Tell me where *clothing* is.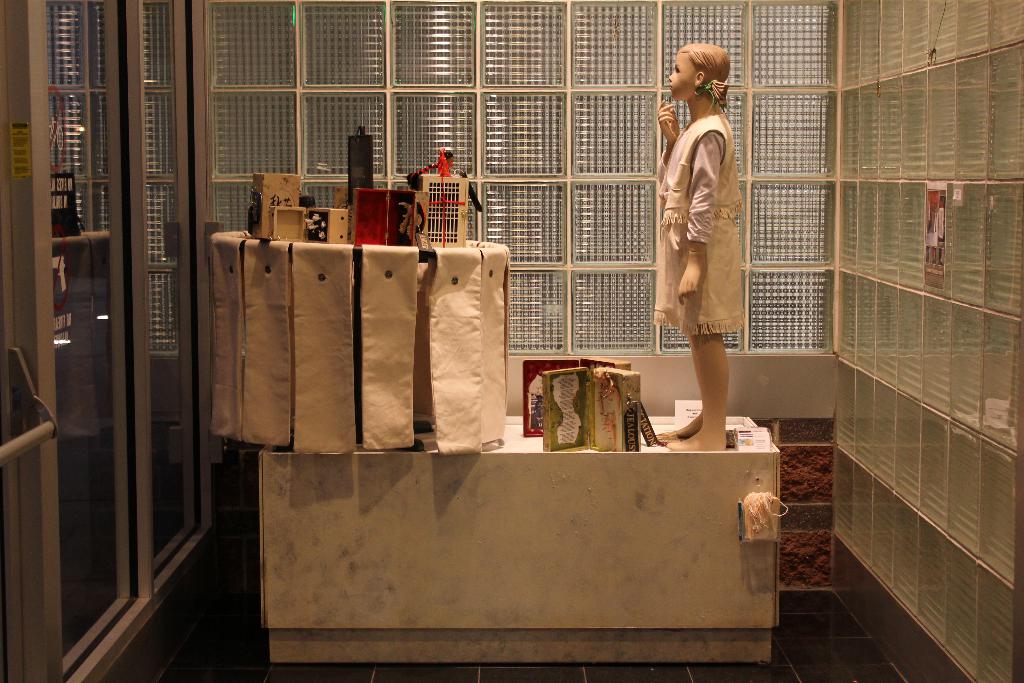
*clothing* is at [left=657, top=114, right=760, bottom=340].
